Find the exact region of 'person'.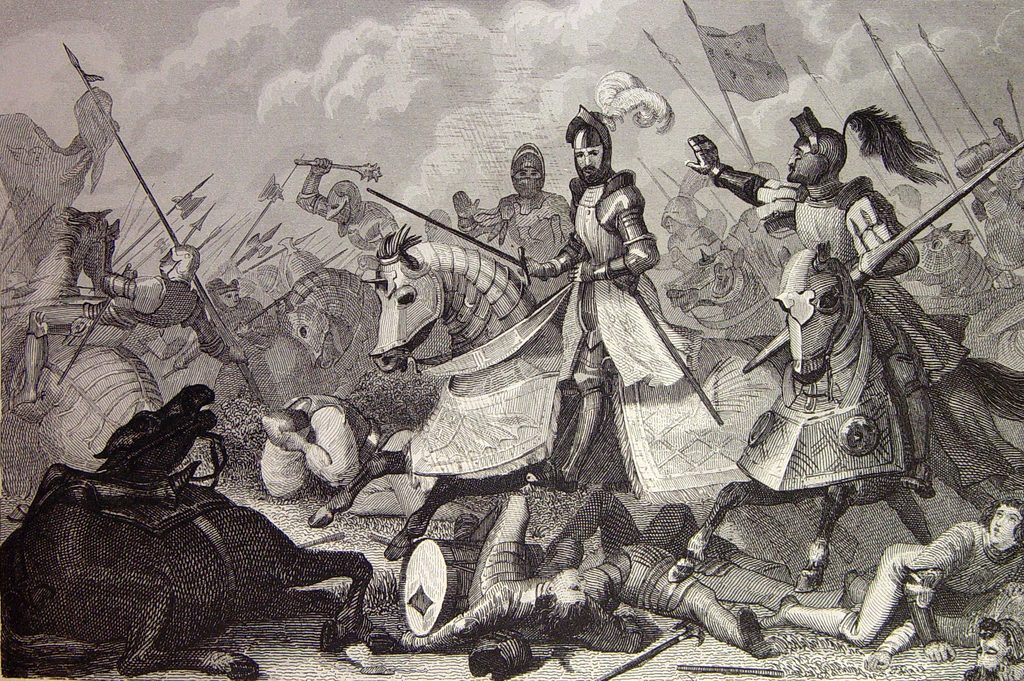
Exact region: {"x1": 397, "y1": 495, "x2": 628, "y2": 650}.
